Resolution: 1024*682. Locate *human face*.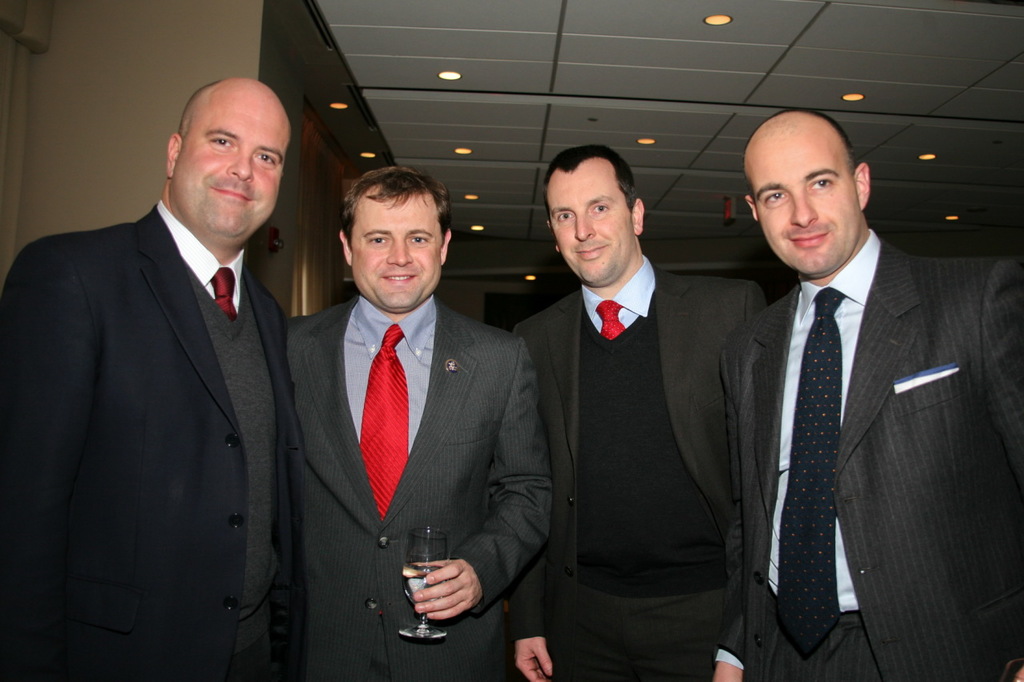
{"left": 351, "top": 186, "right": 447, "bottom": 316}.
